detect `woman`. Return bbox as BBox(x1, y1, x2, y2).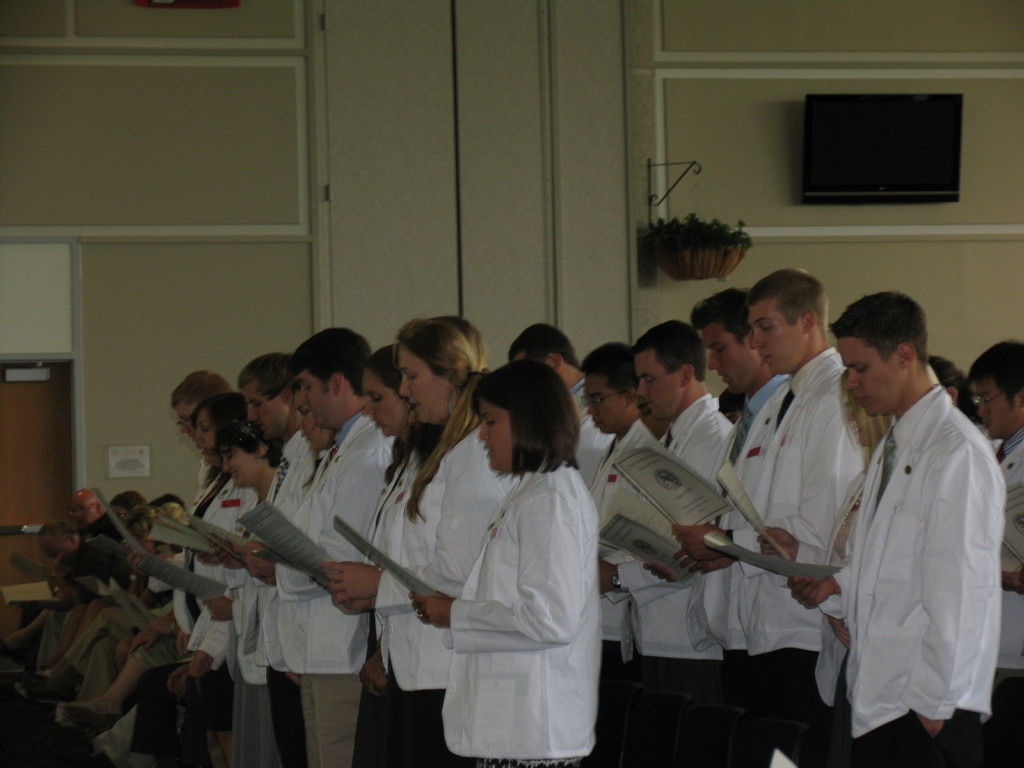
BBox(308, 344, 447, 767).
